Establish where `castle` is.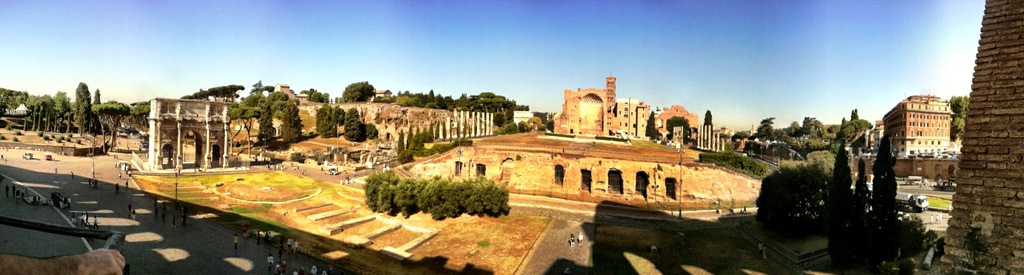
Established at region(413, 75, 701, 211).
